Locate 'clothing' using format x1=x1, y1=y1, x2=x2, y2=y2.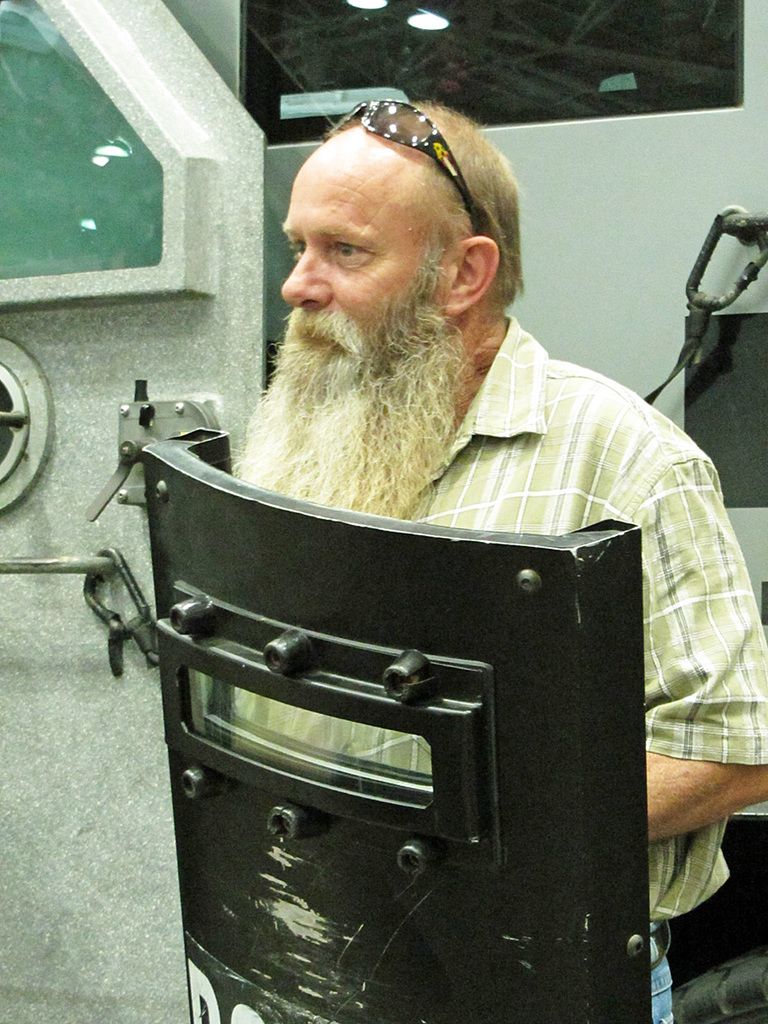
x1=232, y1=315, x2=767, y2=1023.
